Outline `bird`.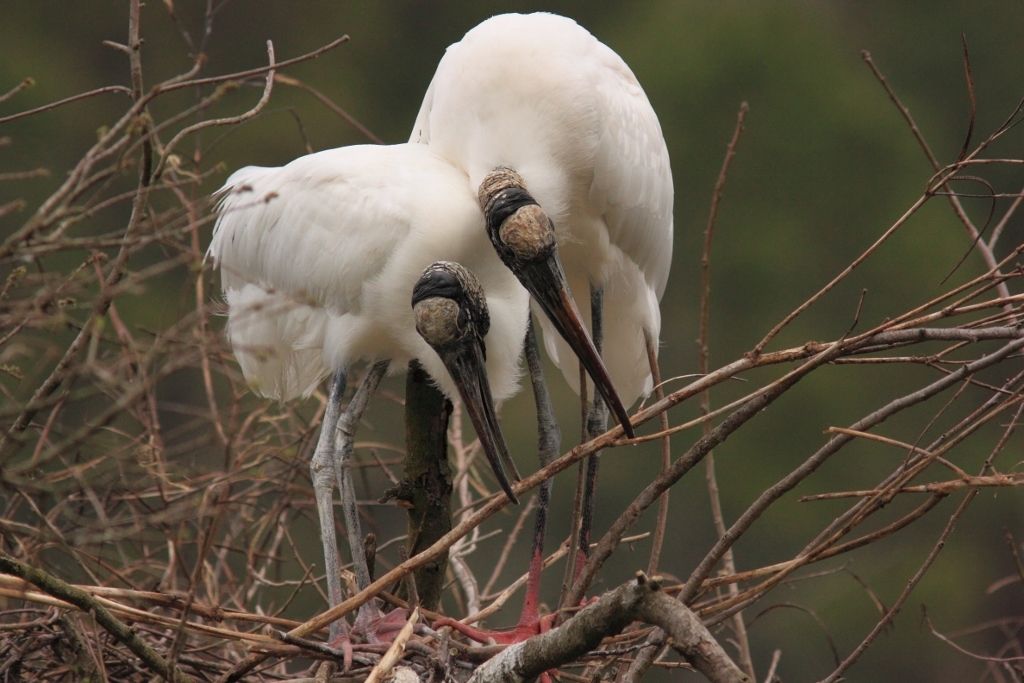
Outline: <bbox>212, 135, 530, 661</bbox>.
